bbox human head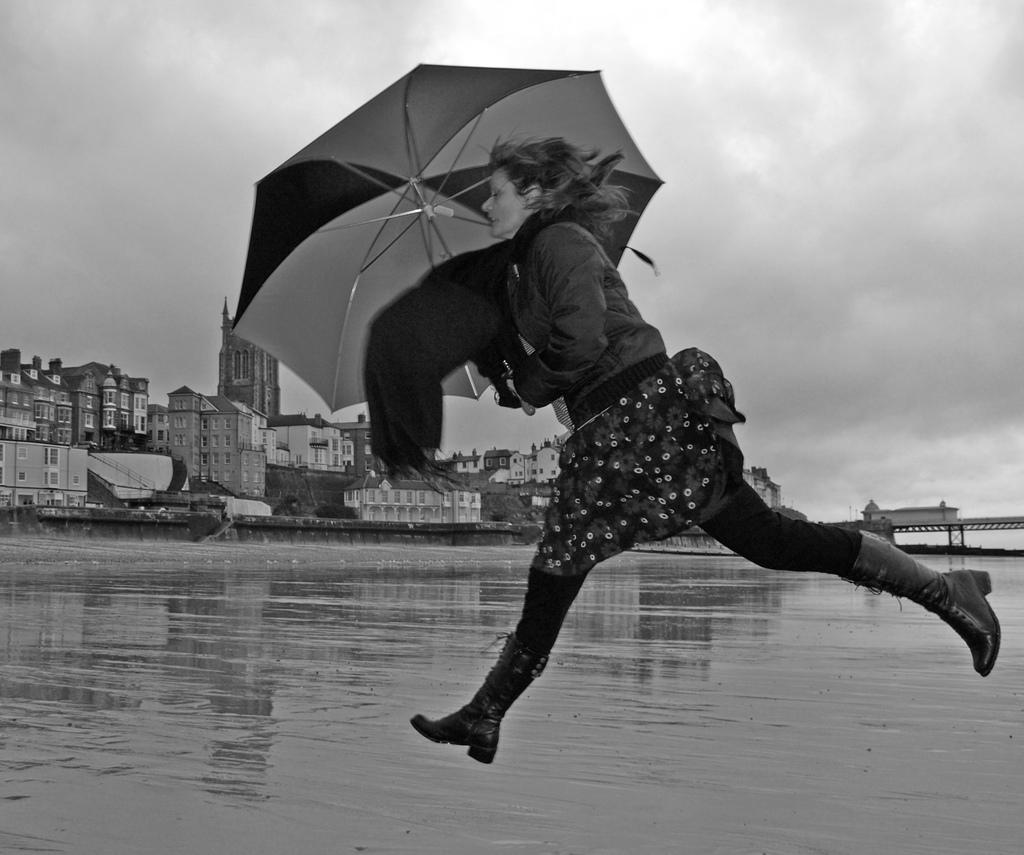
(482,147,573,236)
